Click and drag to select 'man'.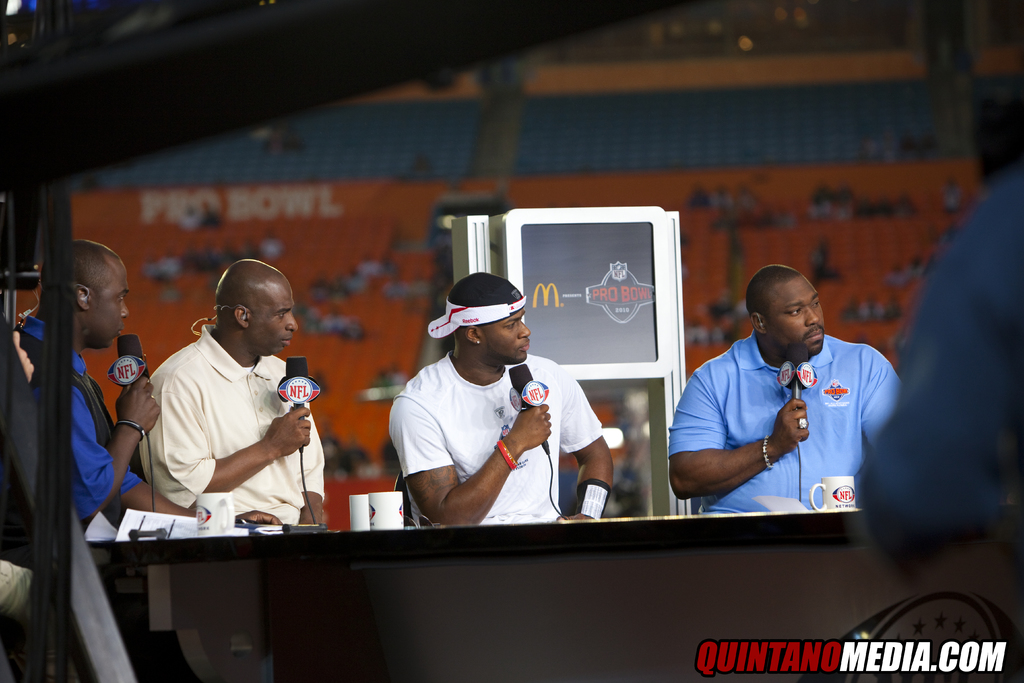
Selection: (left=11, top=239, right=284, bottom=536).
